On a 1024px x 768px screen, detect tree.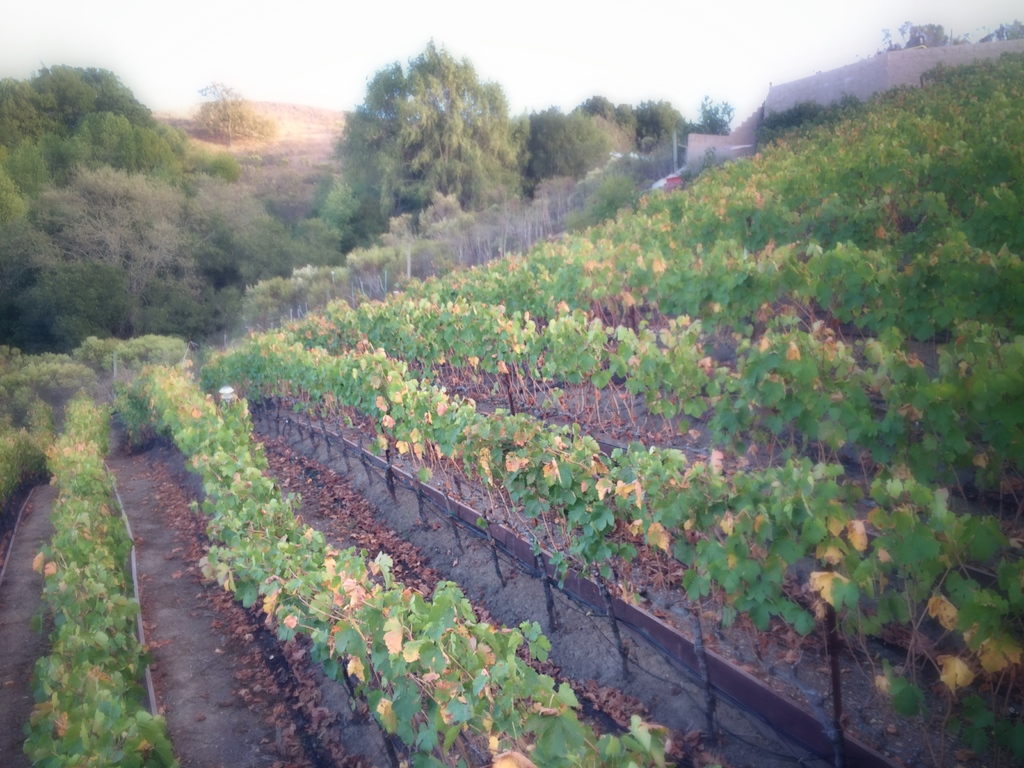
(327,36,524,221).
